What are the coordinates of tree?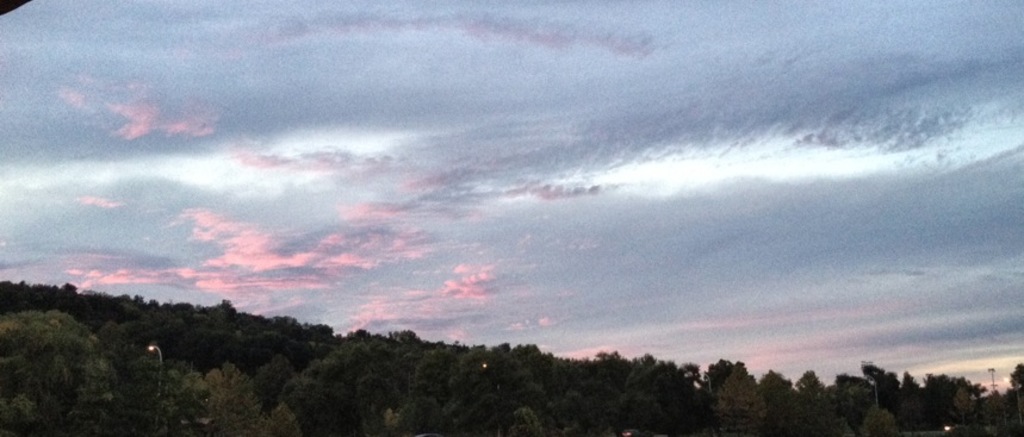
[x1=2, y1=280, x2=93, y2=308].
